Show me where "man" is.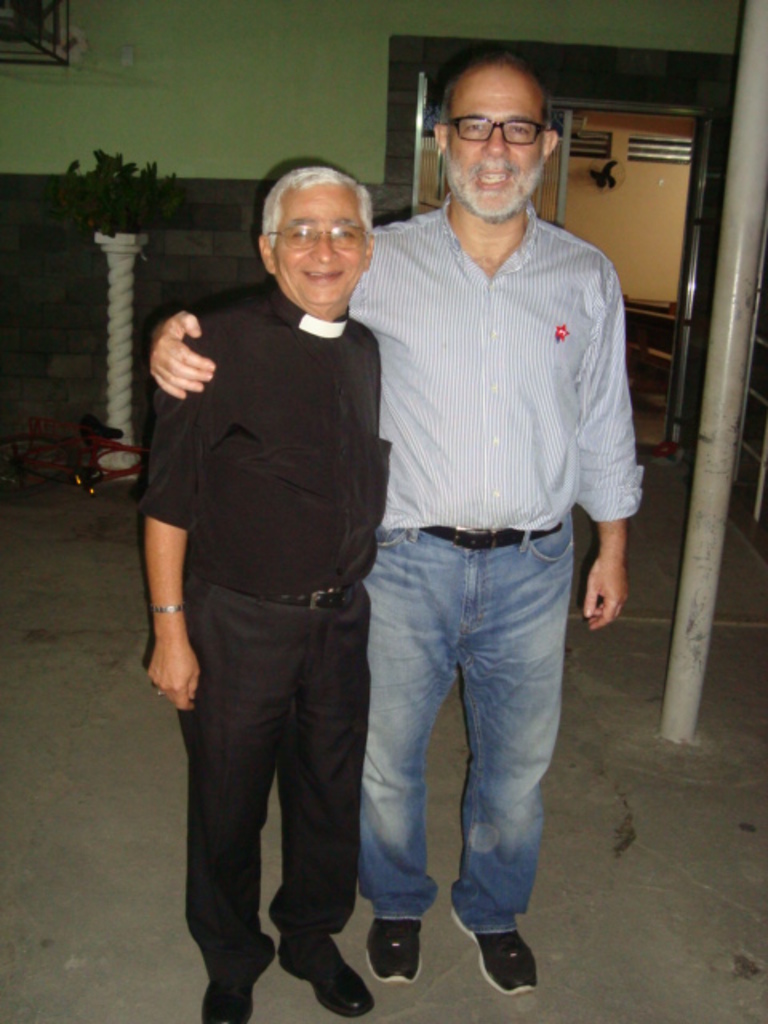
"man" is at select_region(139, 166, 397, 1022).
